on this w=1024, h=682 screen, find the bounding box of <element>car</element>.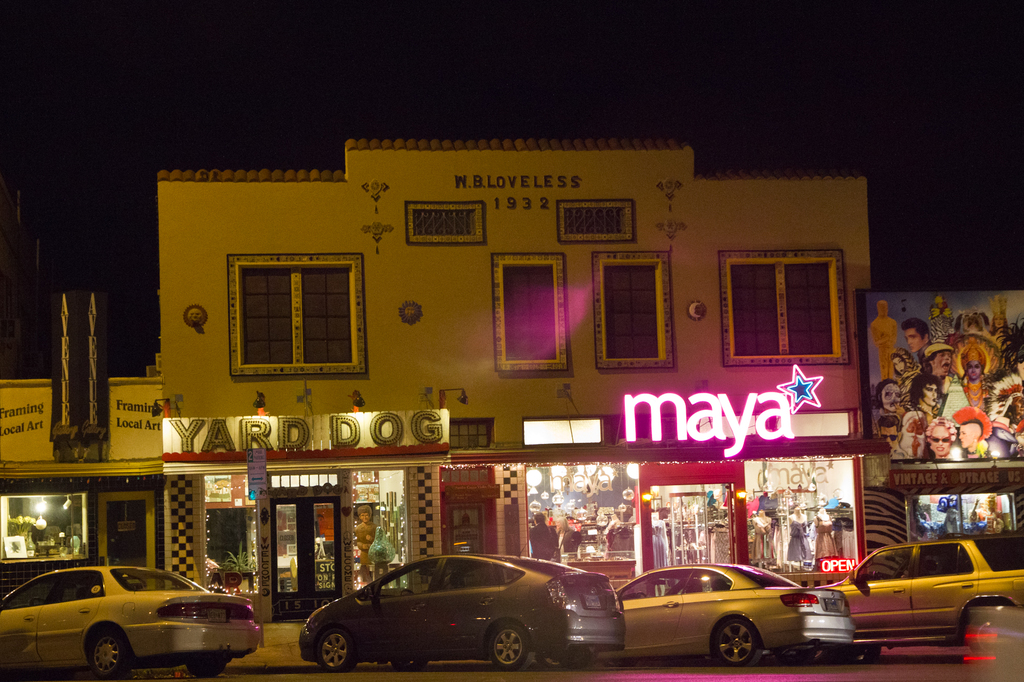
Bounding box: pyautogui.locateOnScreen(296, 559, 612, 674).
